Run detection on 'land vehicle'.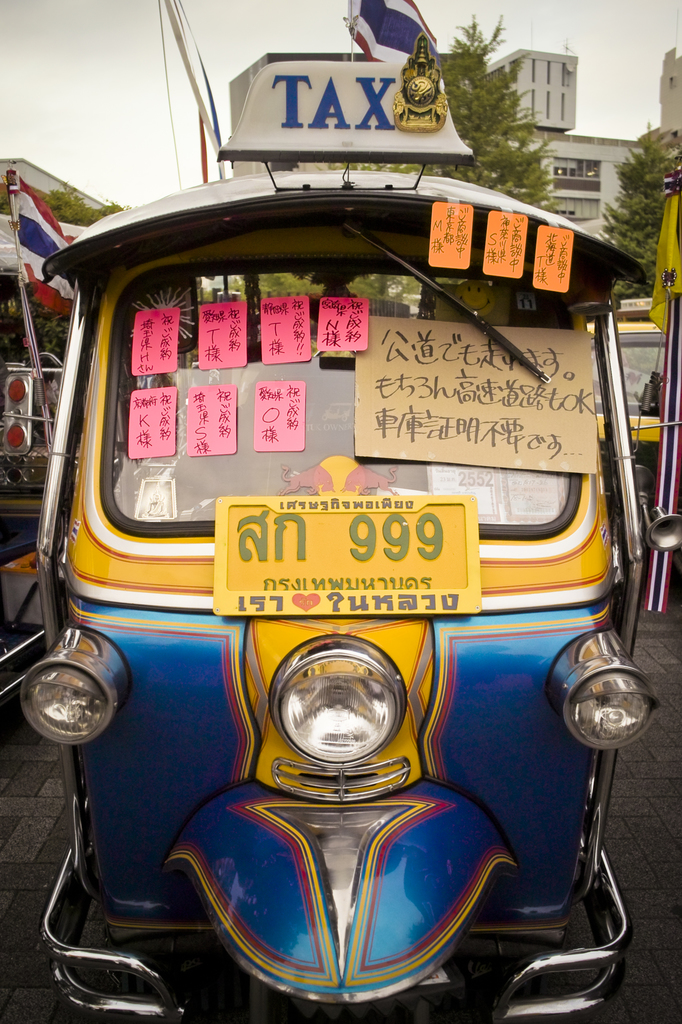
Result: <region>589, 284, 665, 508</region>.
